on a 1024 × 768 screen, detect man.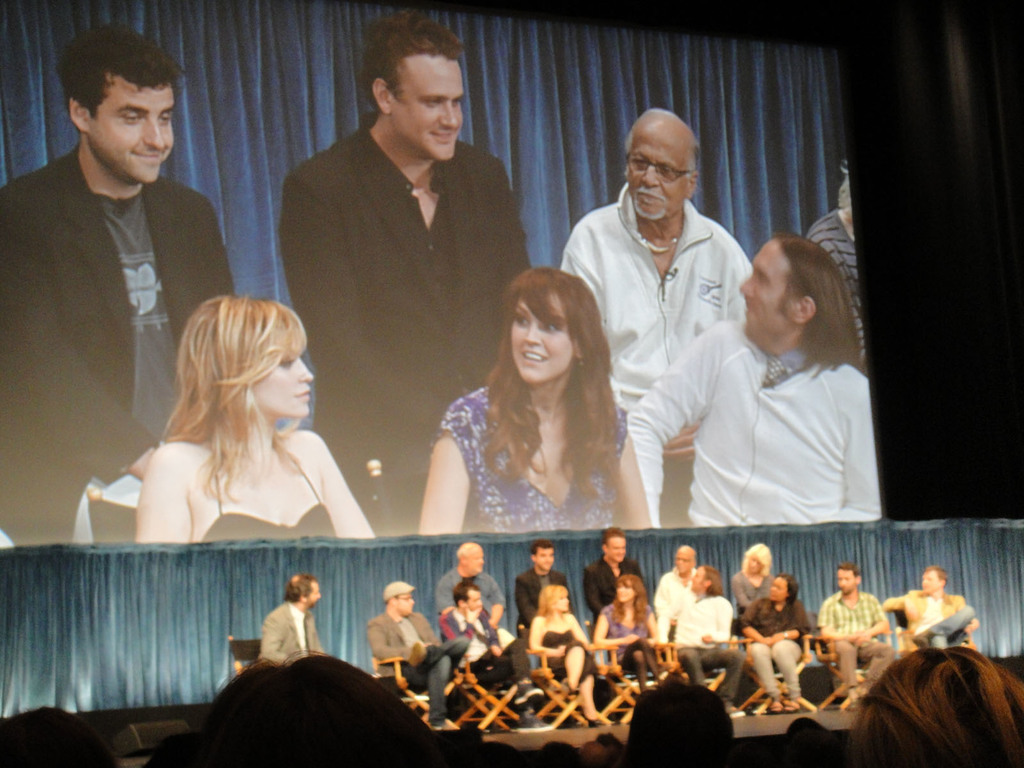
region(12, 46, 234, 518).
